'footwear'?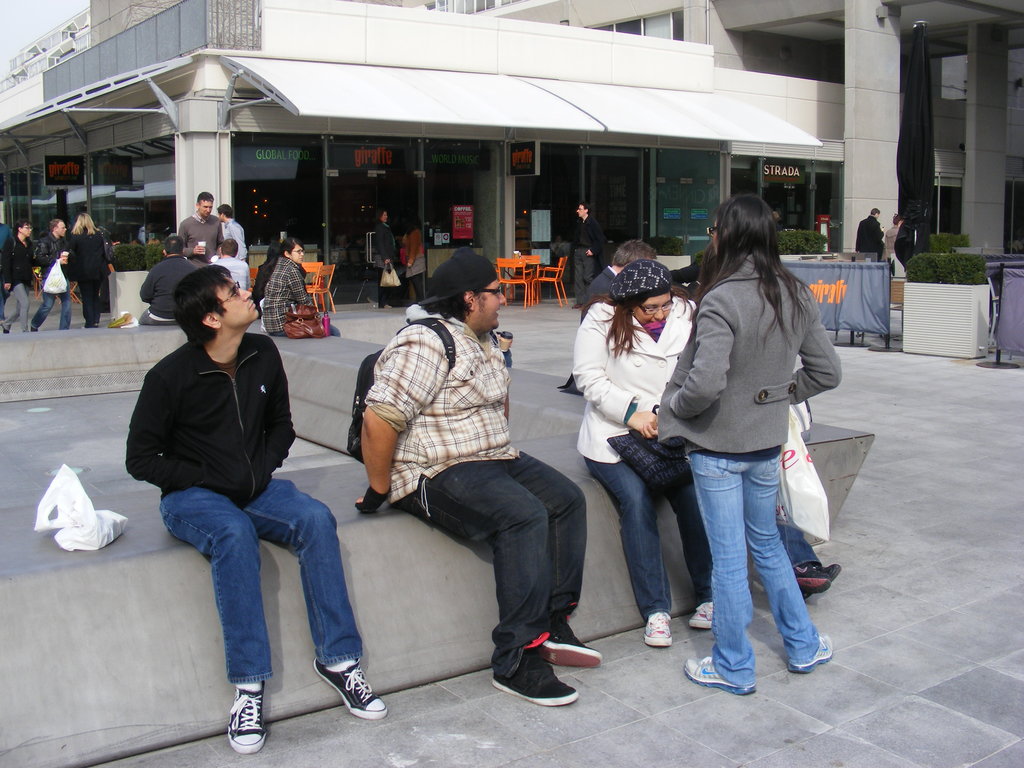
bbox=[692, 600, 713, 627]
